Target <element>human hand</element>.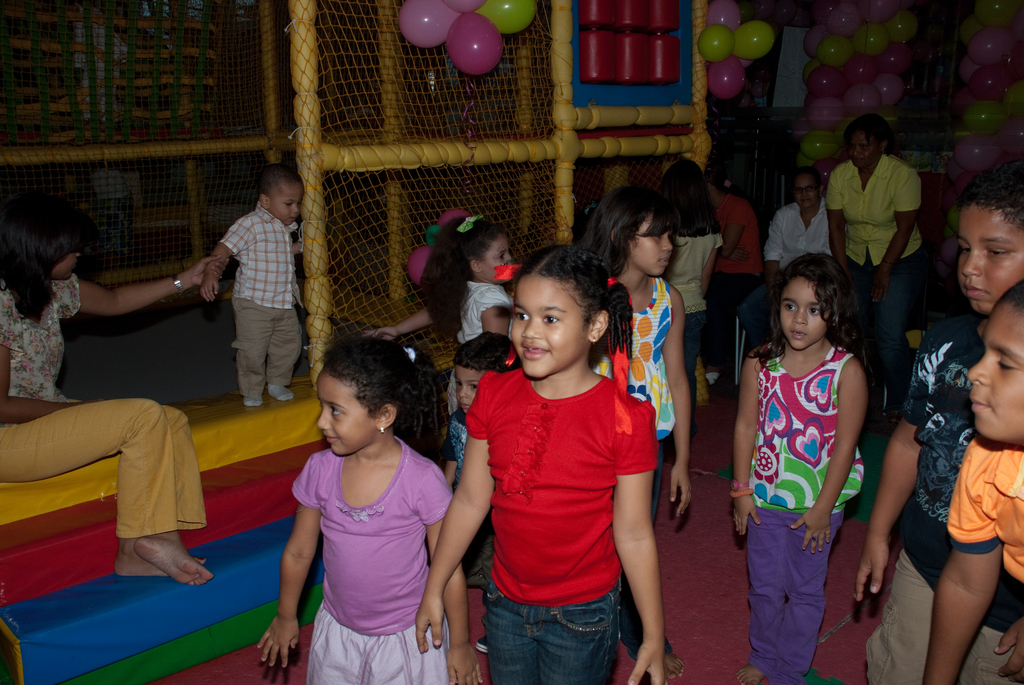
Target region: <bbox>189, 255, 229, 291</bbox>.
